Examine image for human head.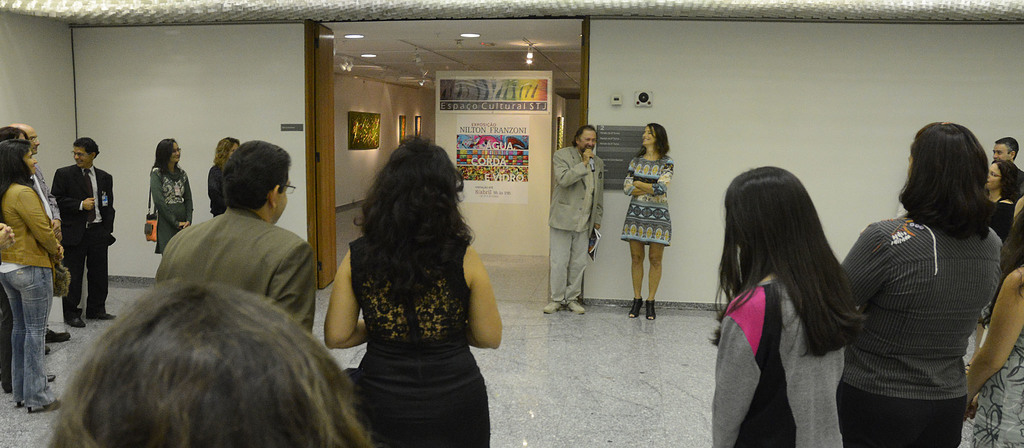
Examination result: 212,137,242,169.
